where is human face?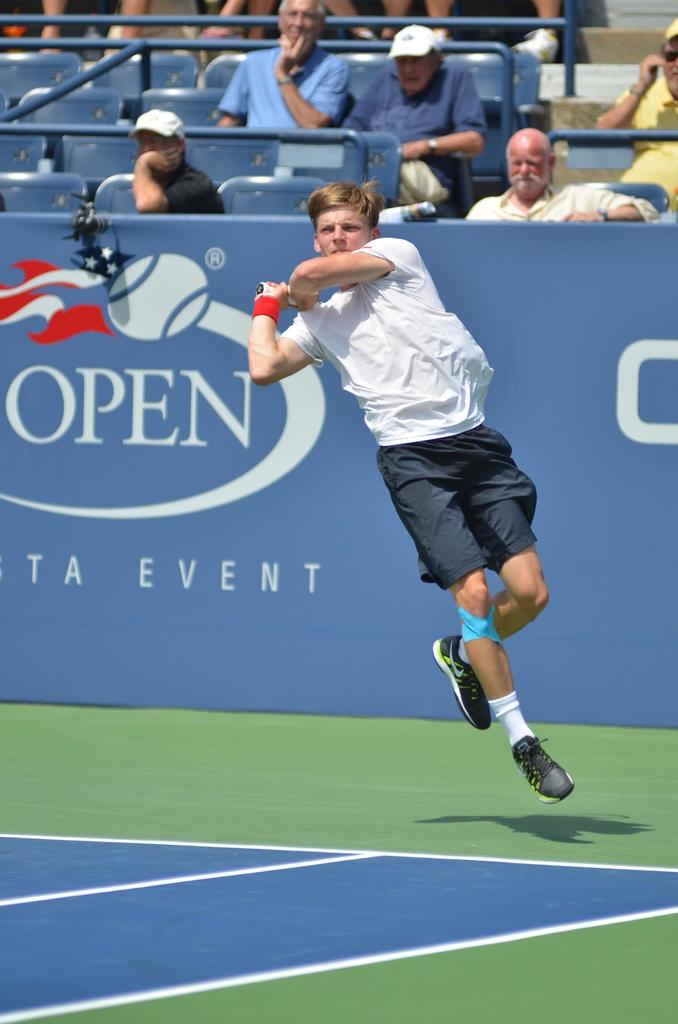
[312, 204, 370, 251].
